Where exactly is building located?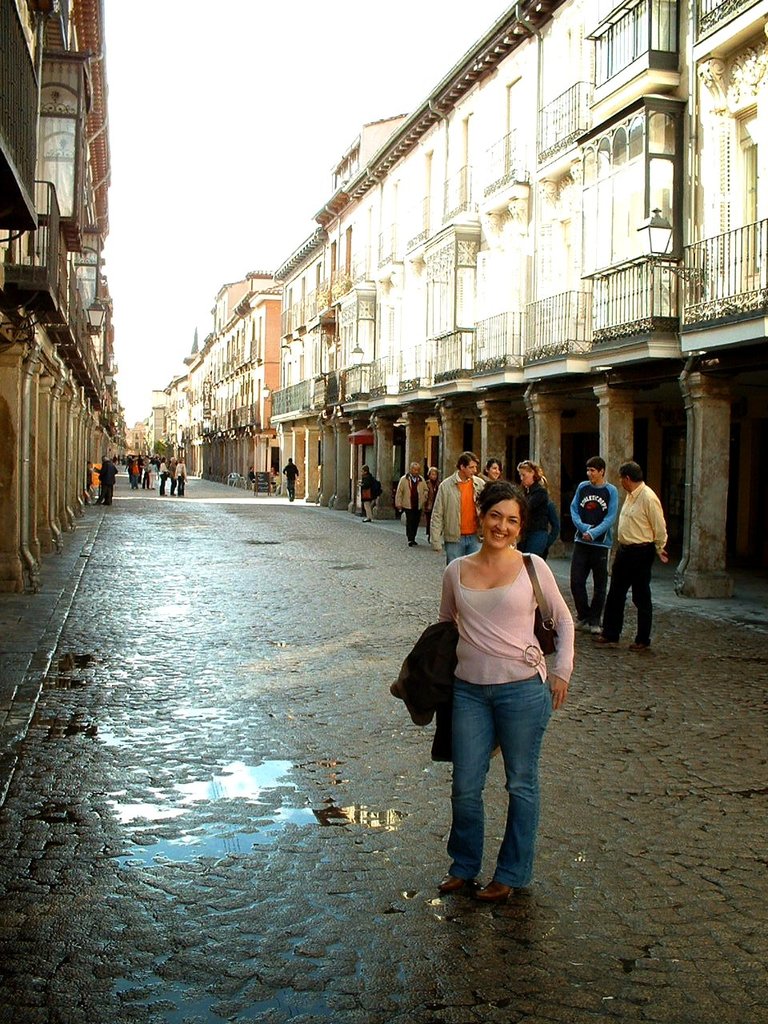
Its bounding box is select_region(0, 0, 133, 597).
